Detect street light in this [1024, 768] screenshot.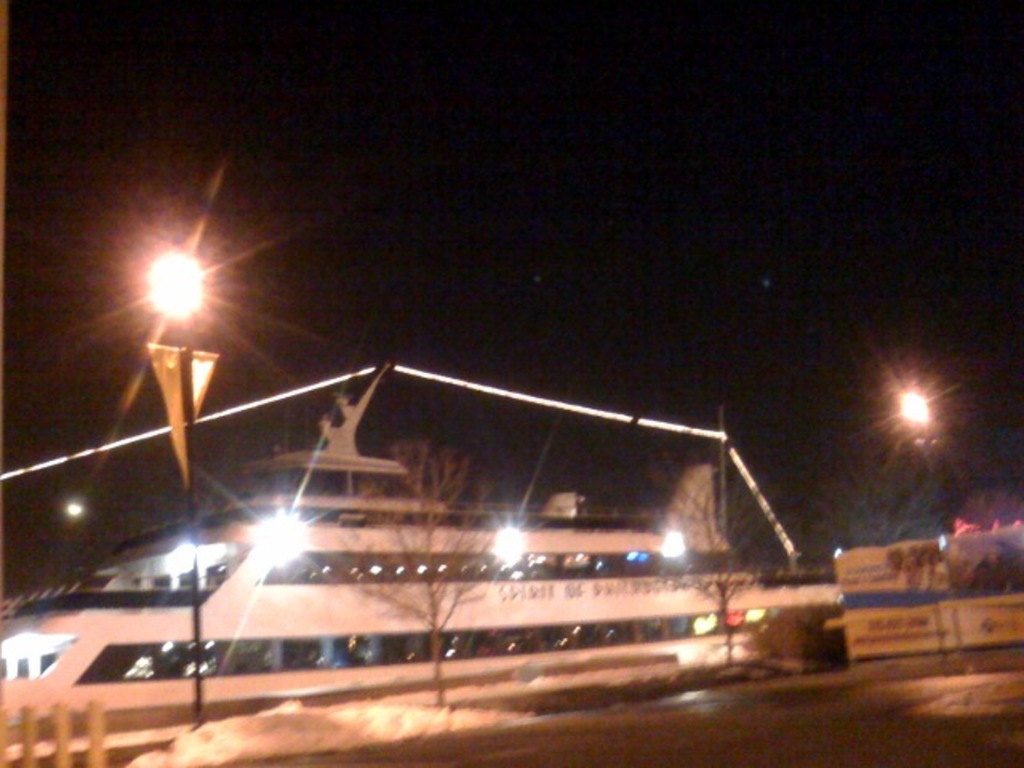
Detection: <region>141, 250, 211, 730</region>.
